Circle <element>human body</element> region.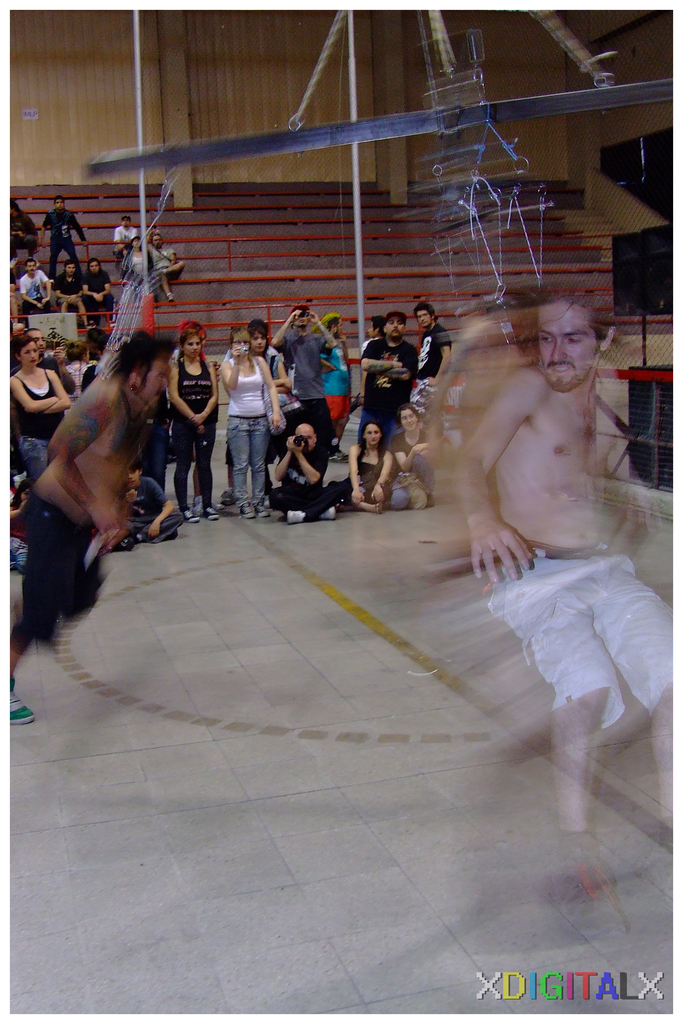
Region: <box>213,318,280,391</box>.
